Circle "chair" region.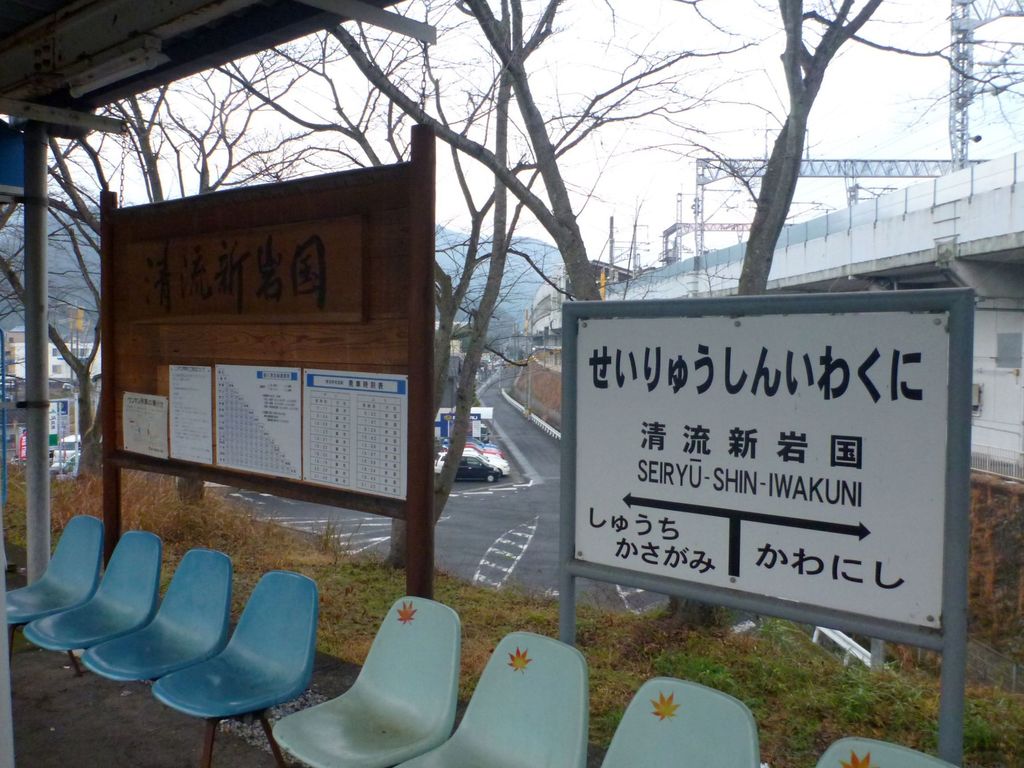
Region: bbox=(86, 547, 234, 685).
